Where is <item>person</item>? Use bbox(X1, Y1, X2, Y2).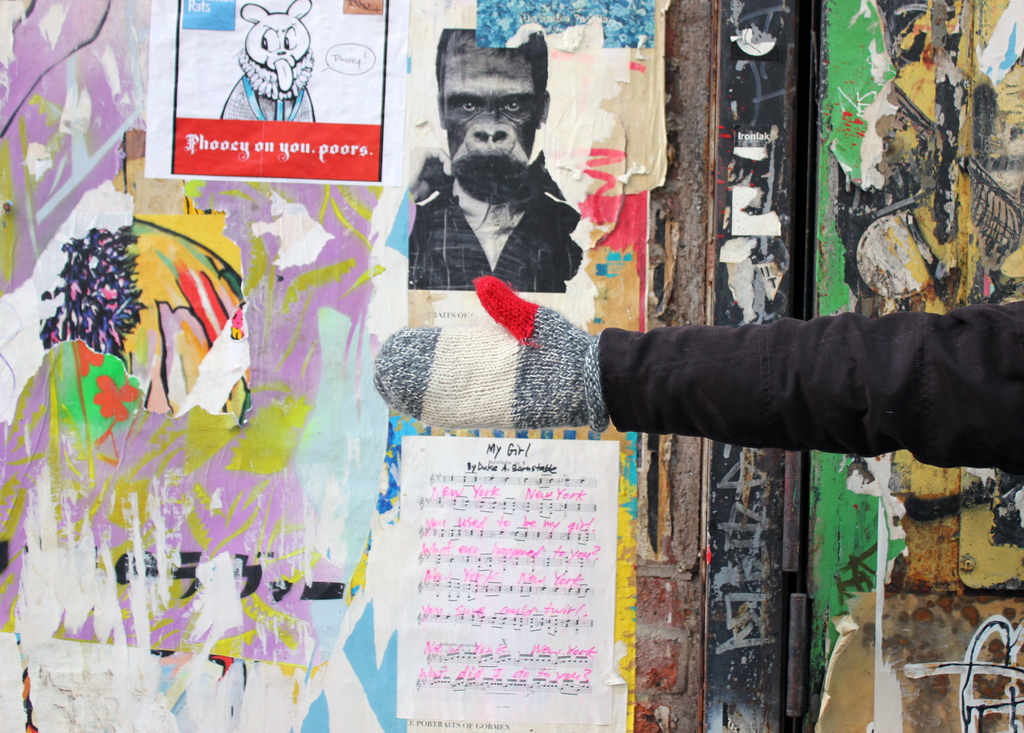
bbox(549, 255, 1023, 536).
